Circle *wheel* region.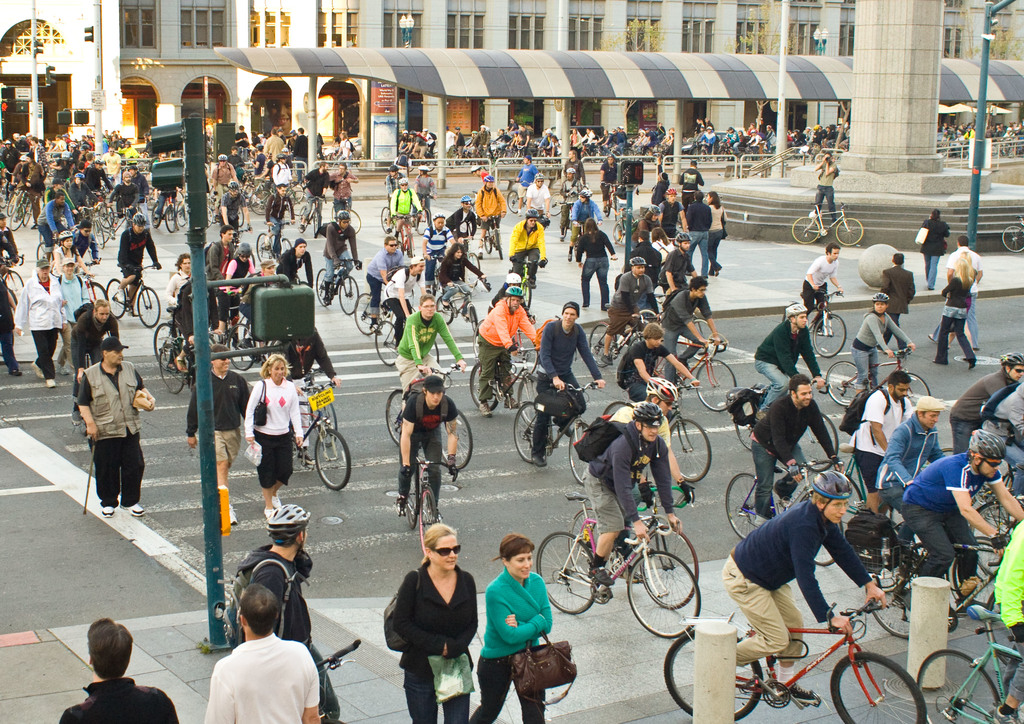
Region: box=[868, 549, 918, 640].
